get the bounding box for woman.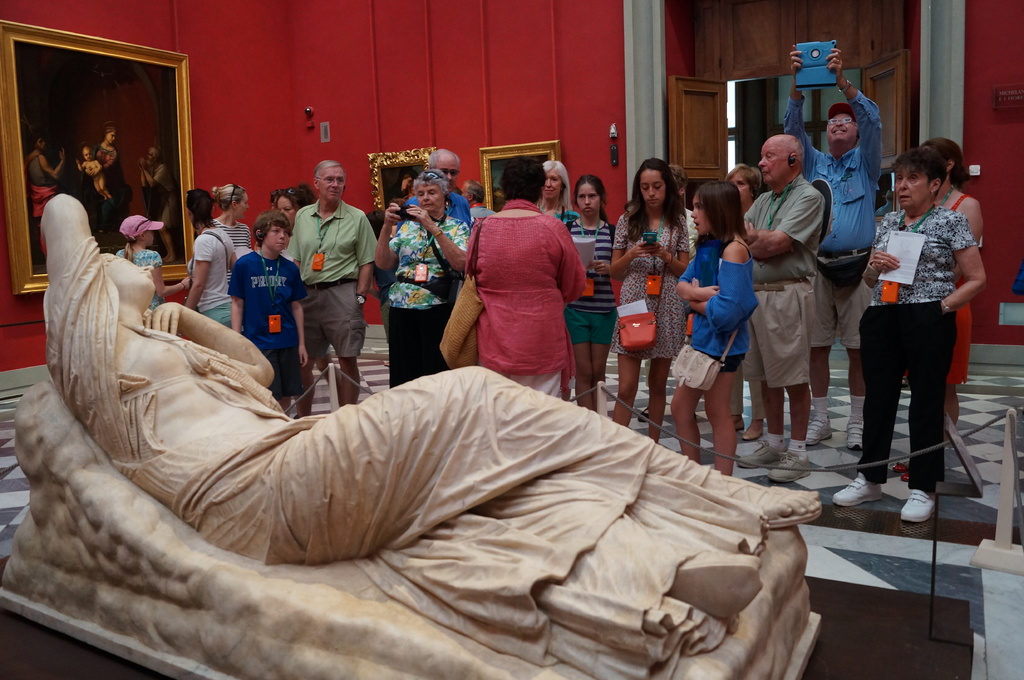
<region>607, 159, 692, 446</region>.
